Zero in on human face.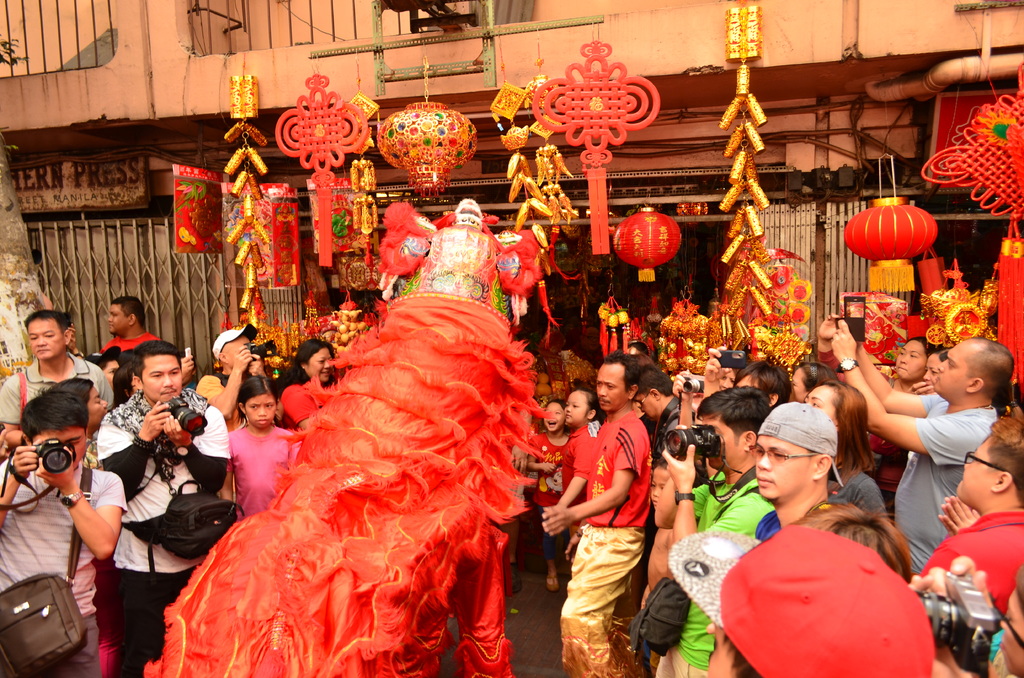
Zeroed in: x1=705 y1=627 x2=741 y2=677.
